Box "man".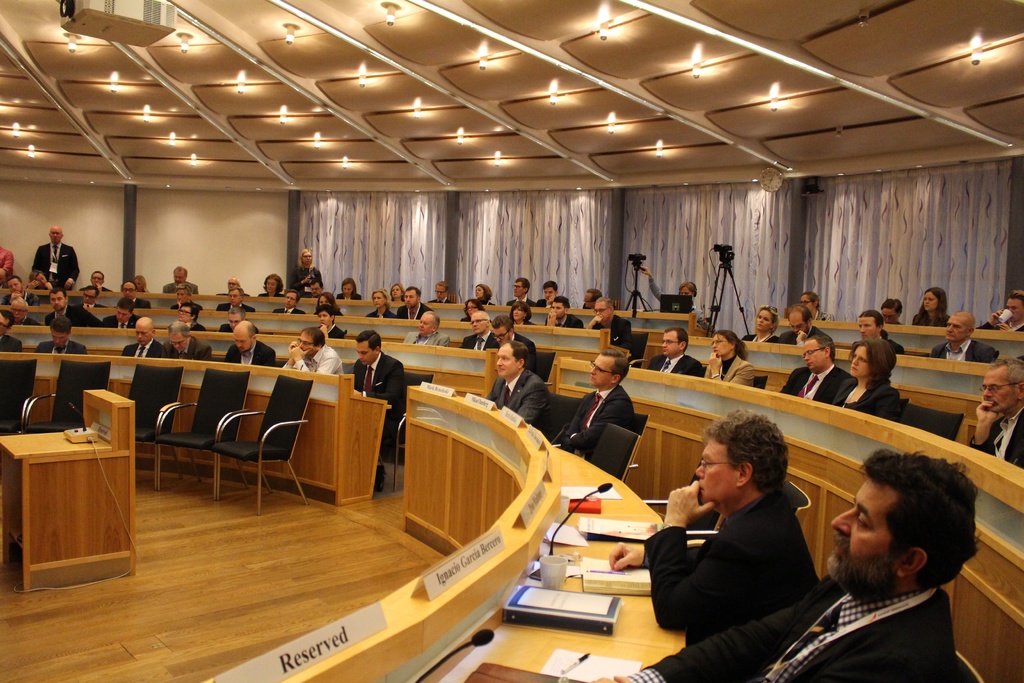
{"left": 163, "top": 267, "right": 197, "bottom": 297}.
